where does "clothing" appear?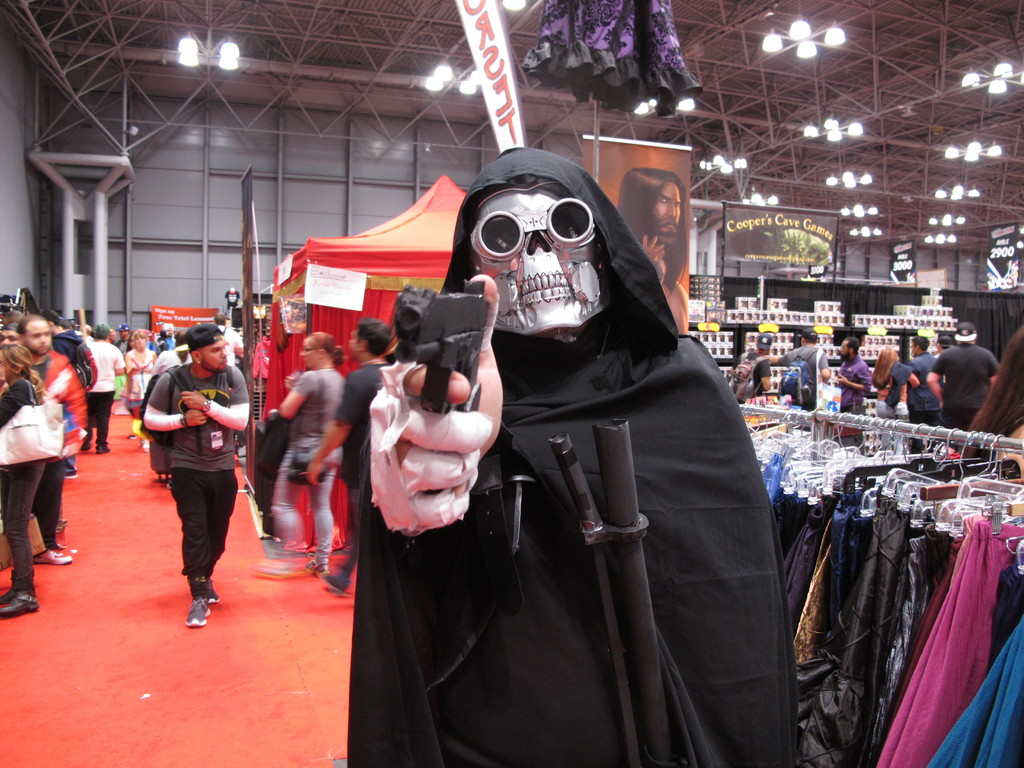
Appears at l=909, t=356, r=940, b=390.
